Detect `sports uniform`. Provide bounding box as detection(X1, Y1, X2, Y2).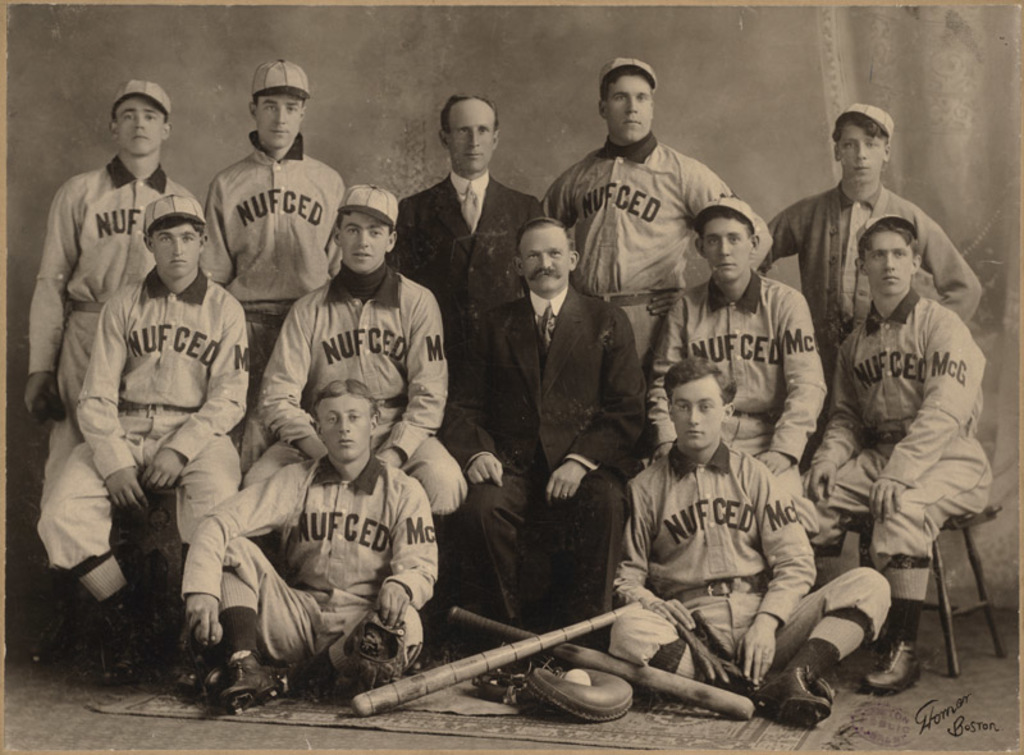
detection(607, 431, 902, 686).
